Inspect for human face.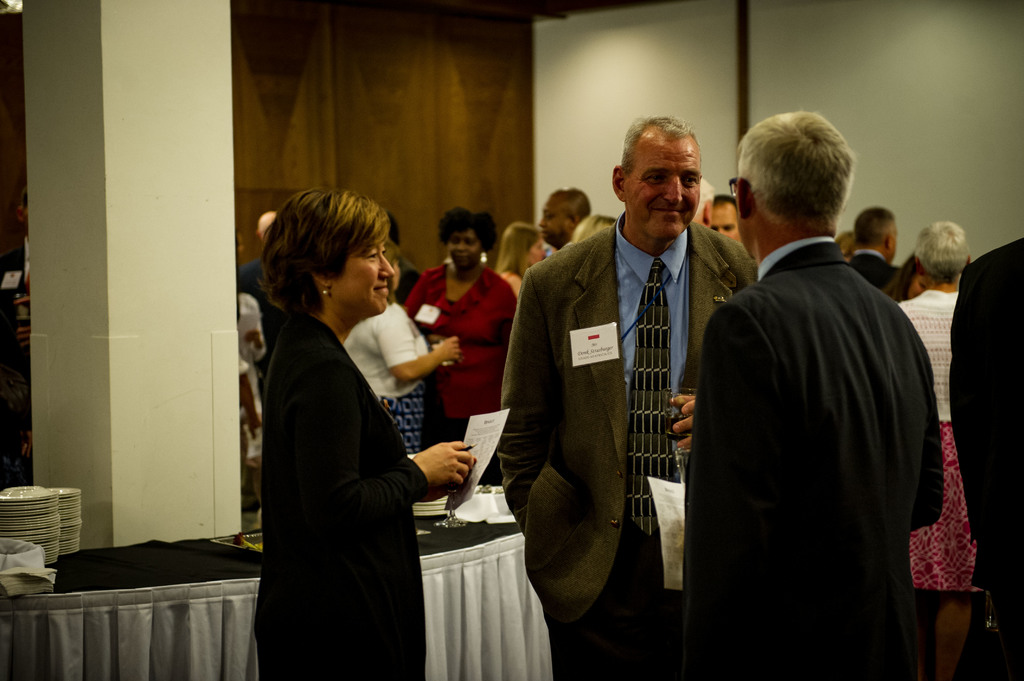
Inspection: (708, 206, 737, 240).
